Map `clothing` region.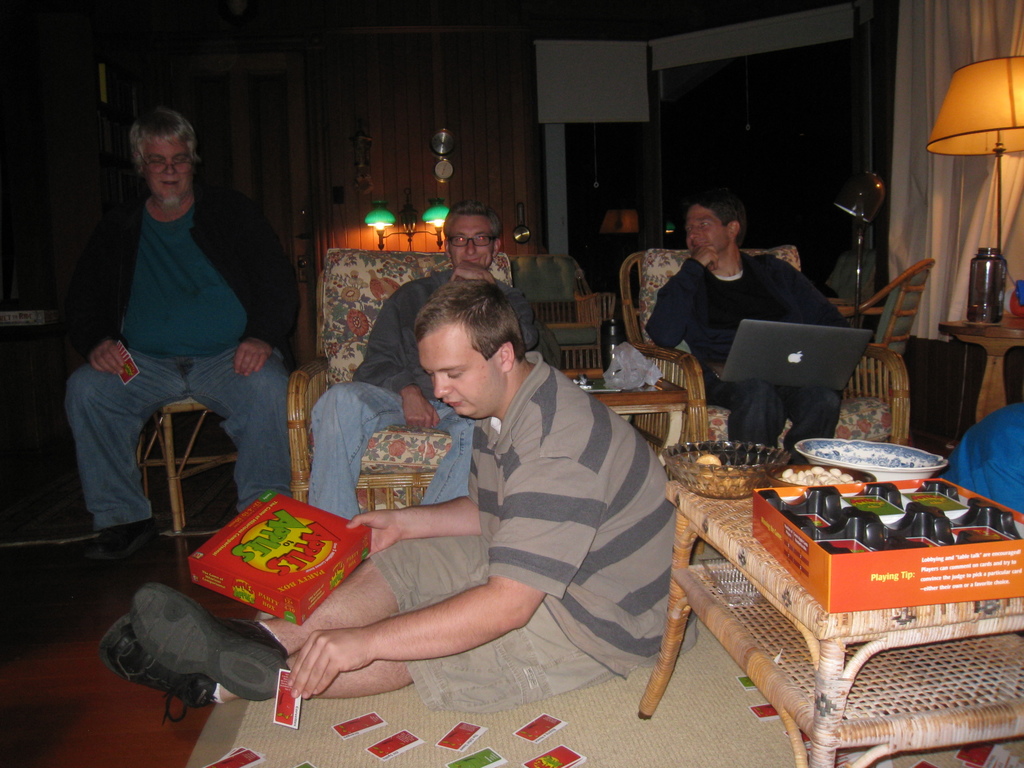
Mapped to (339,346,708,729).
